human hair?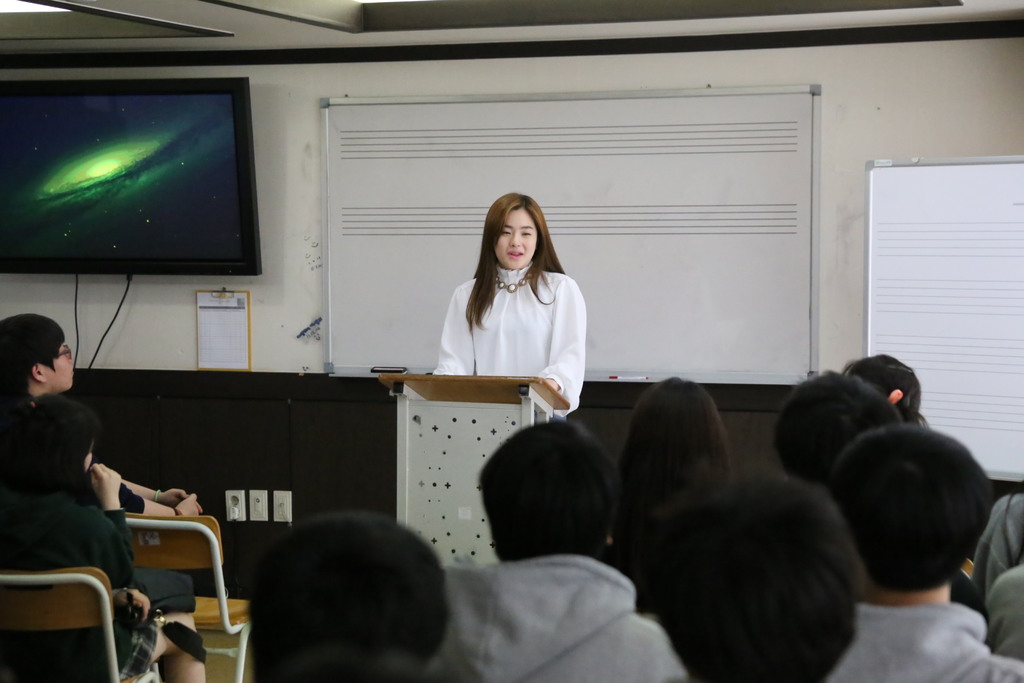
x1=243 y1=509 x2=454 y2=682
